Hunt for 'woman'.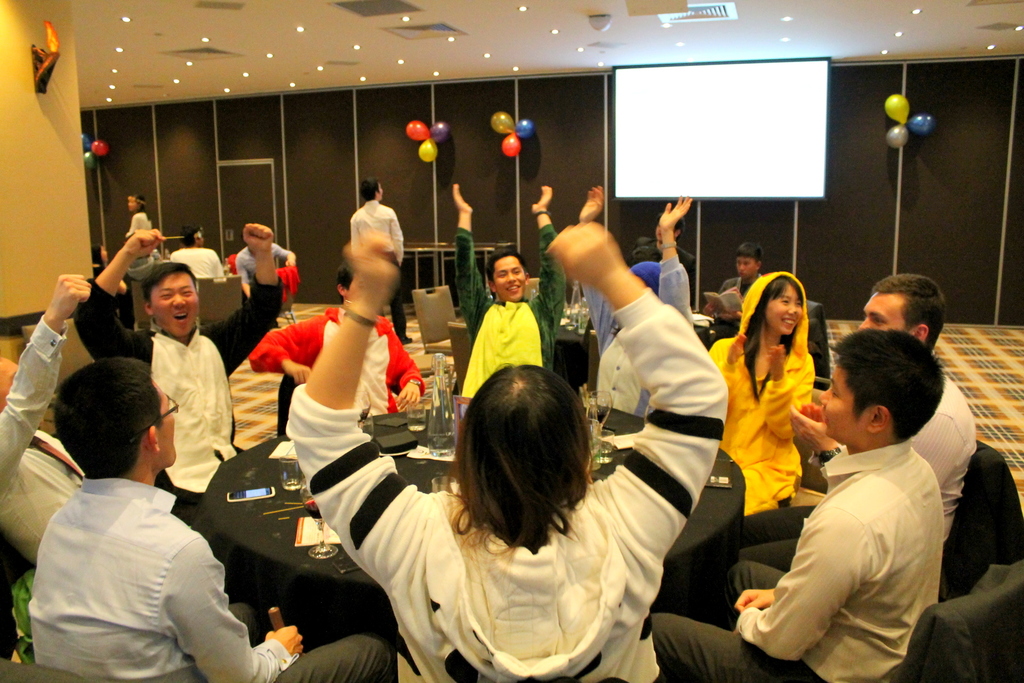
Hunted down at region(706, 270, 814, 514).
